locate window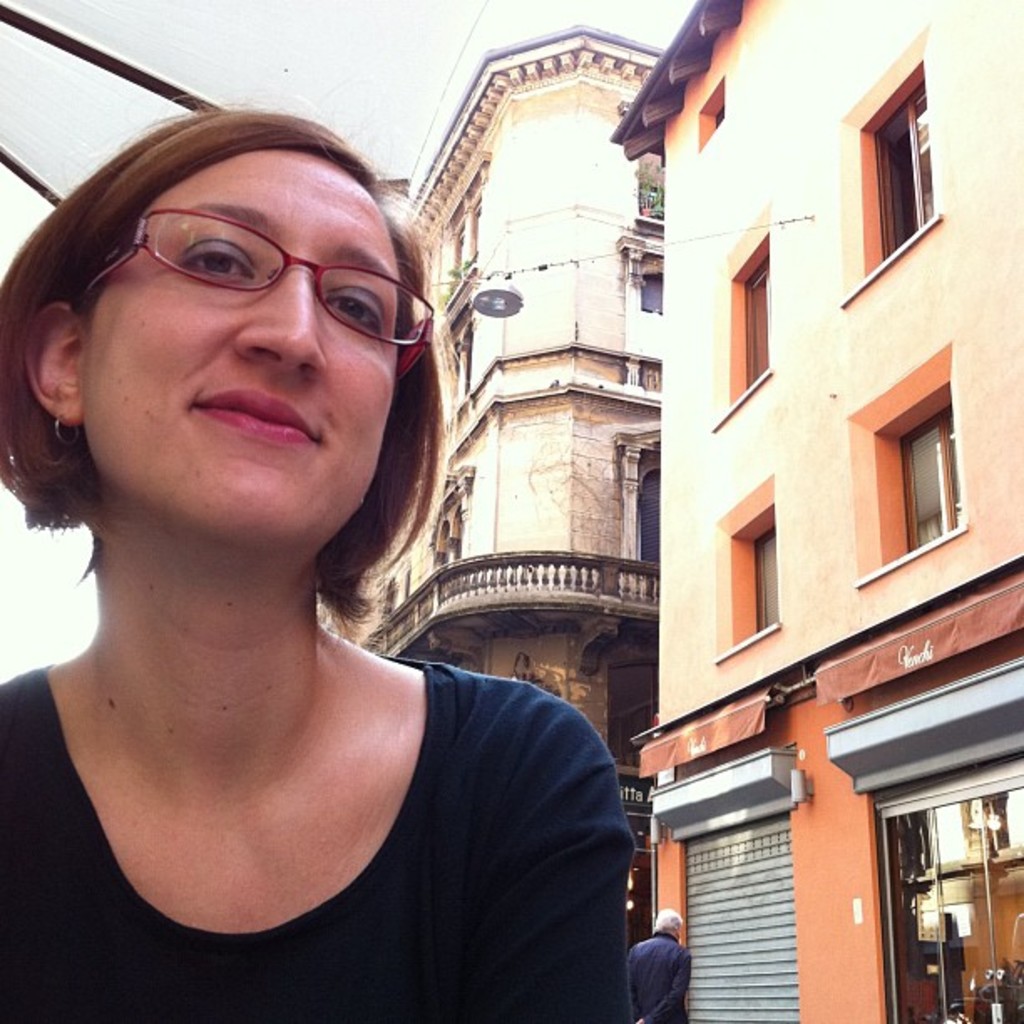
<region>639, 467, 656, 571</region>
